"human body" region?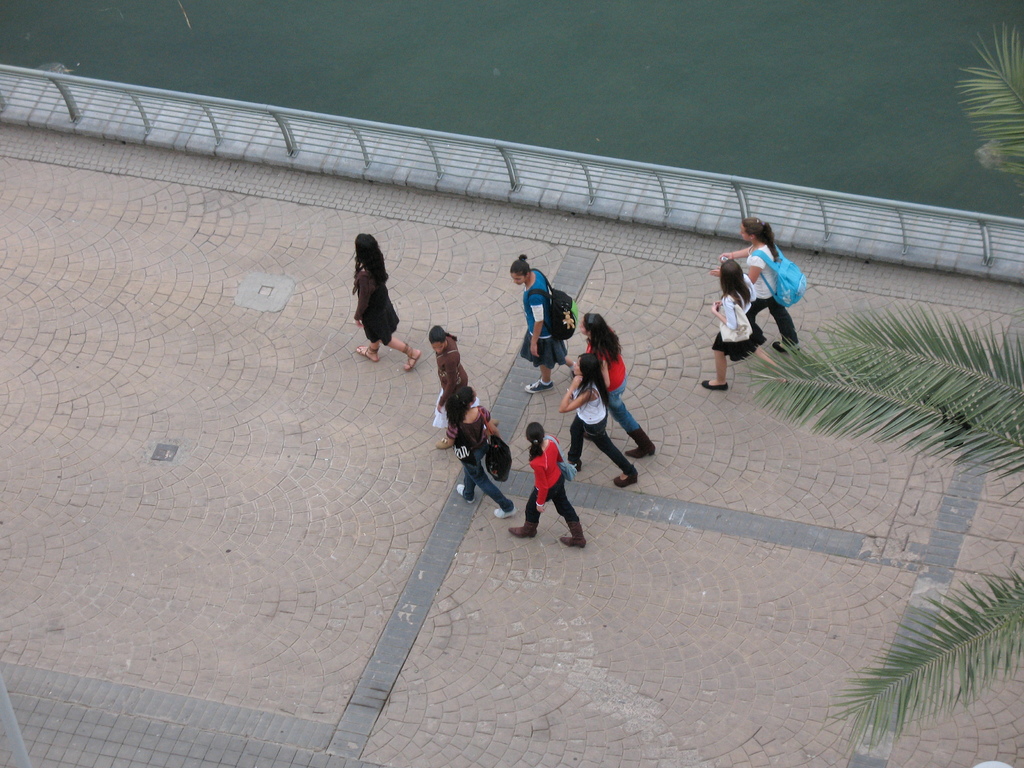
x1=510, y1=244, x2=568, y2=394
